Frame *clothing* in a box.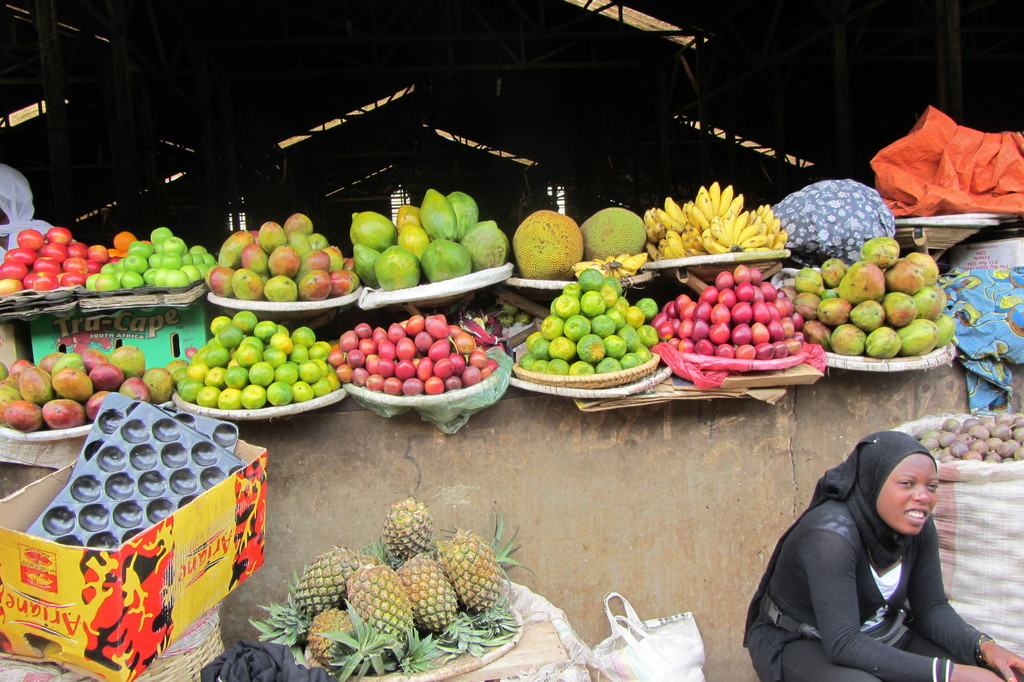
743/498/989/681.
